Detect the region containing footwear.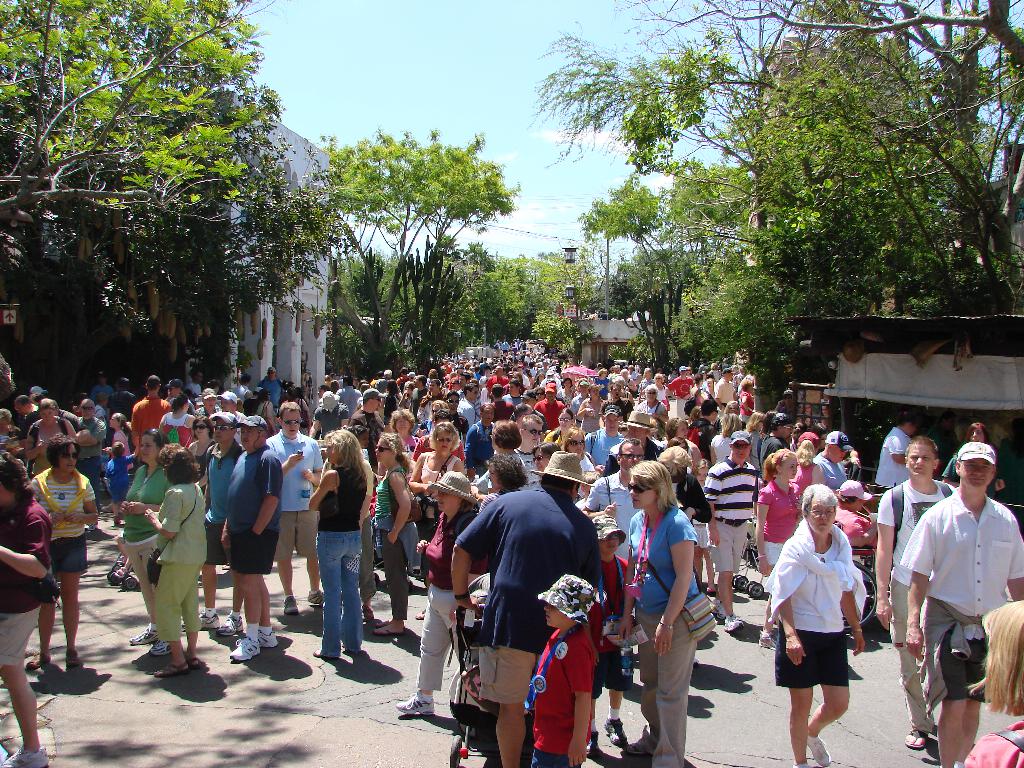
BBox(313, 650, 334, 660).
